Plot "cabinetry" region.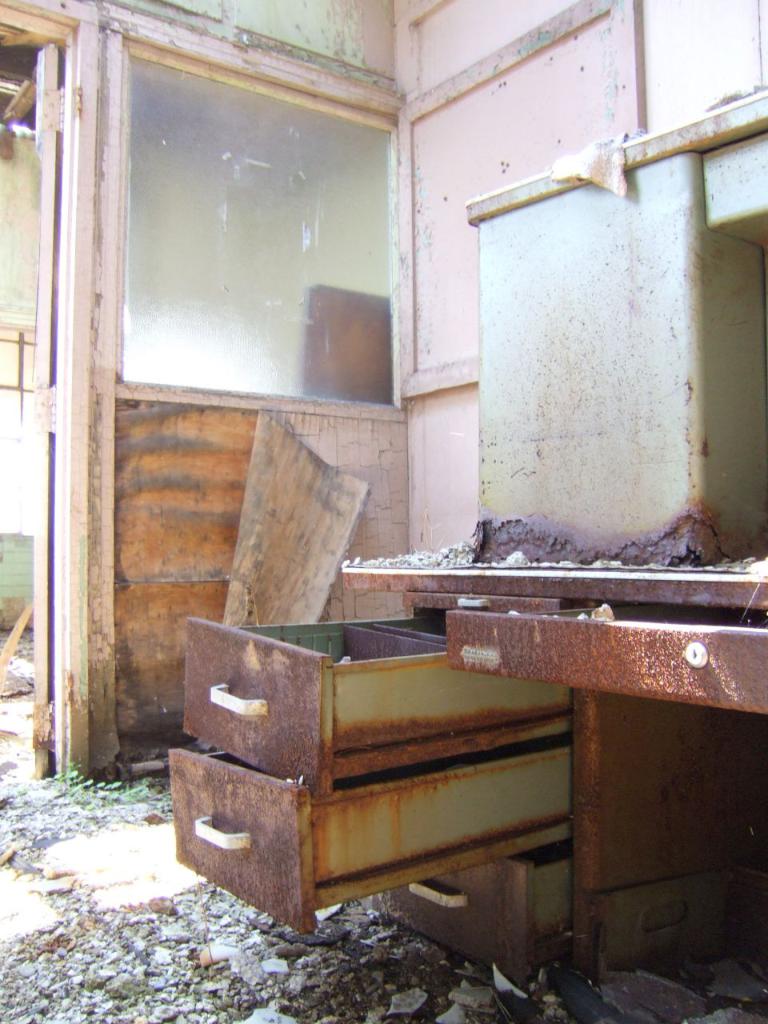
Plotted at (162,90,767,1023).
